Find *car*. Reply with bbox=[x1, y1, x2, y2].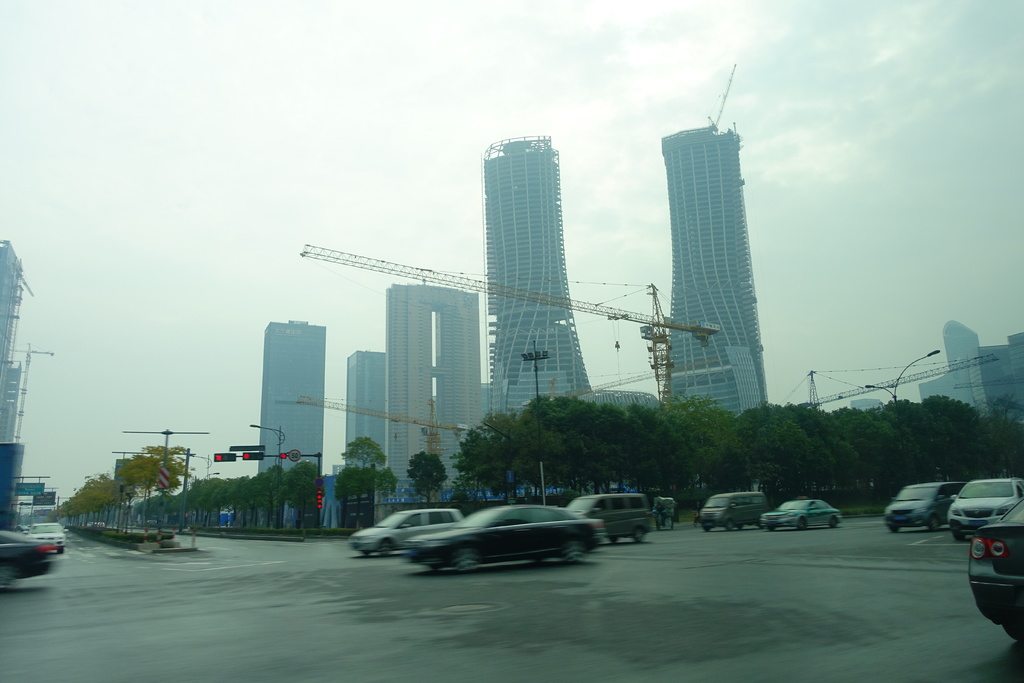
bbox=[410, 504, 598, 579].
